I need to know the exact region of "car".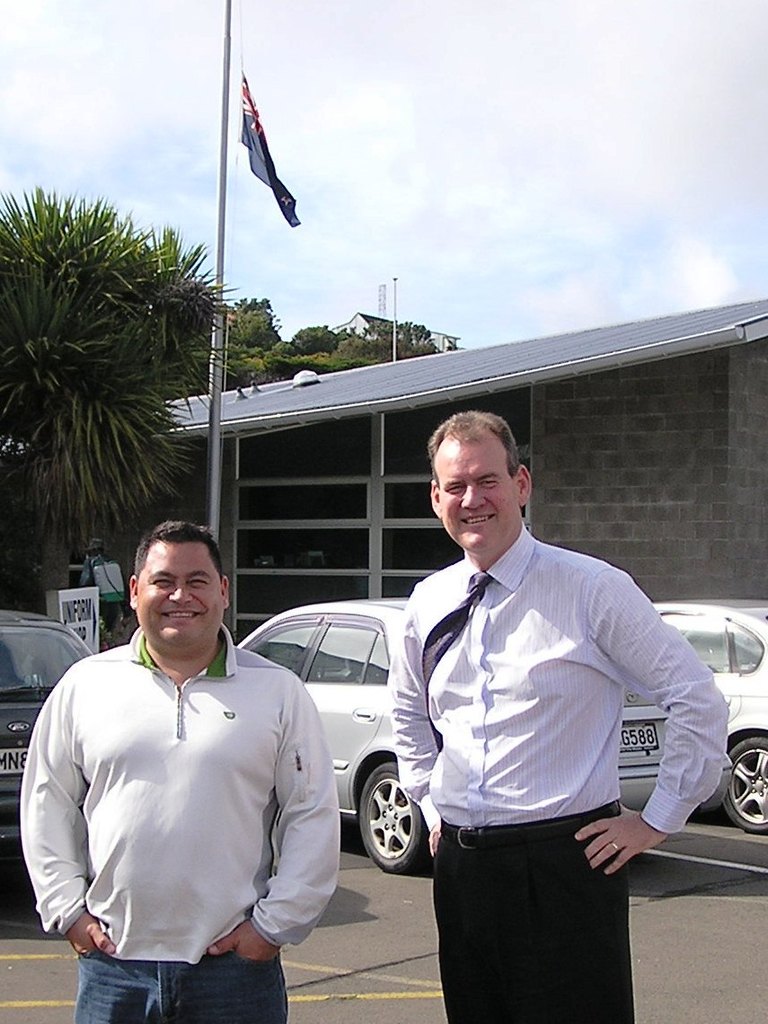
Region: [x1=652, y1=598, x2=767, y2=832].
